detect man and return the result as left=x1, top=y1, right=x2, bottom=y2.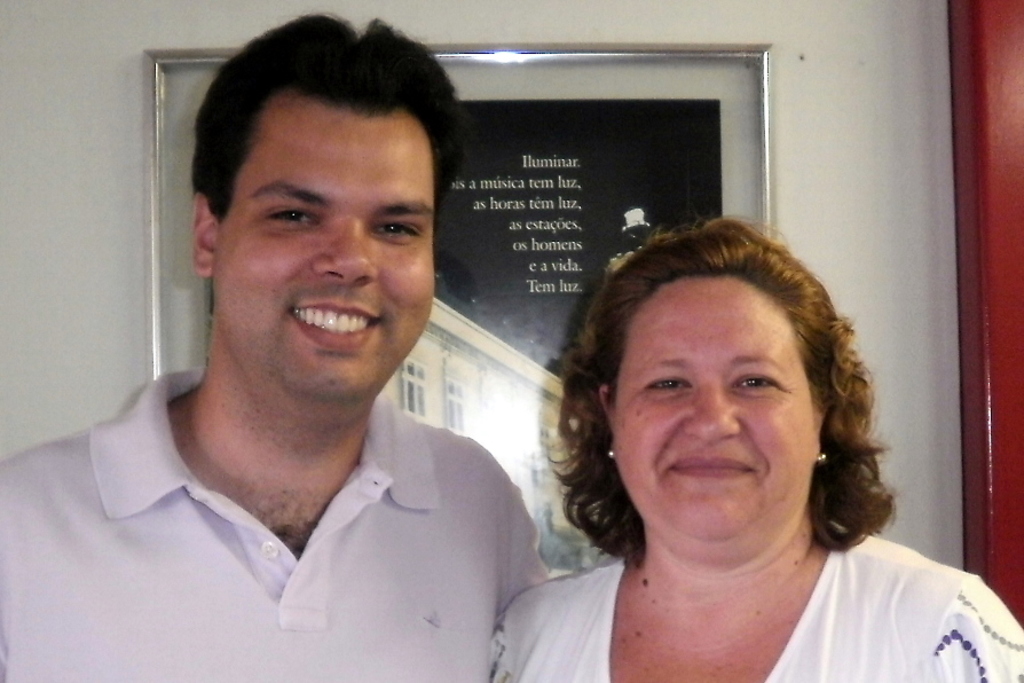
left=37, top=42, right=582, bottom=664.
